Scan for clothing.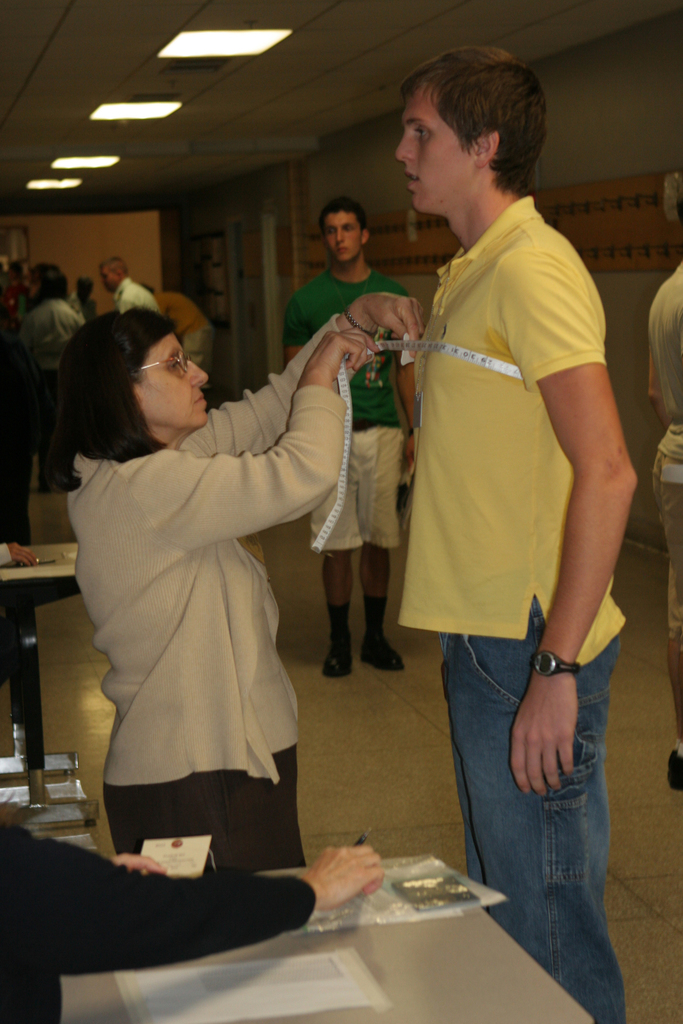
Scan result: select_region(363, 199, 652, 1023).
